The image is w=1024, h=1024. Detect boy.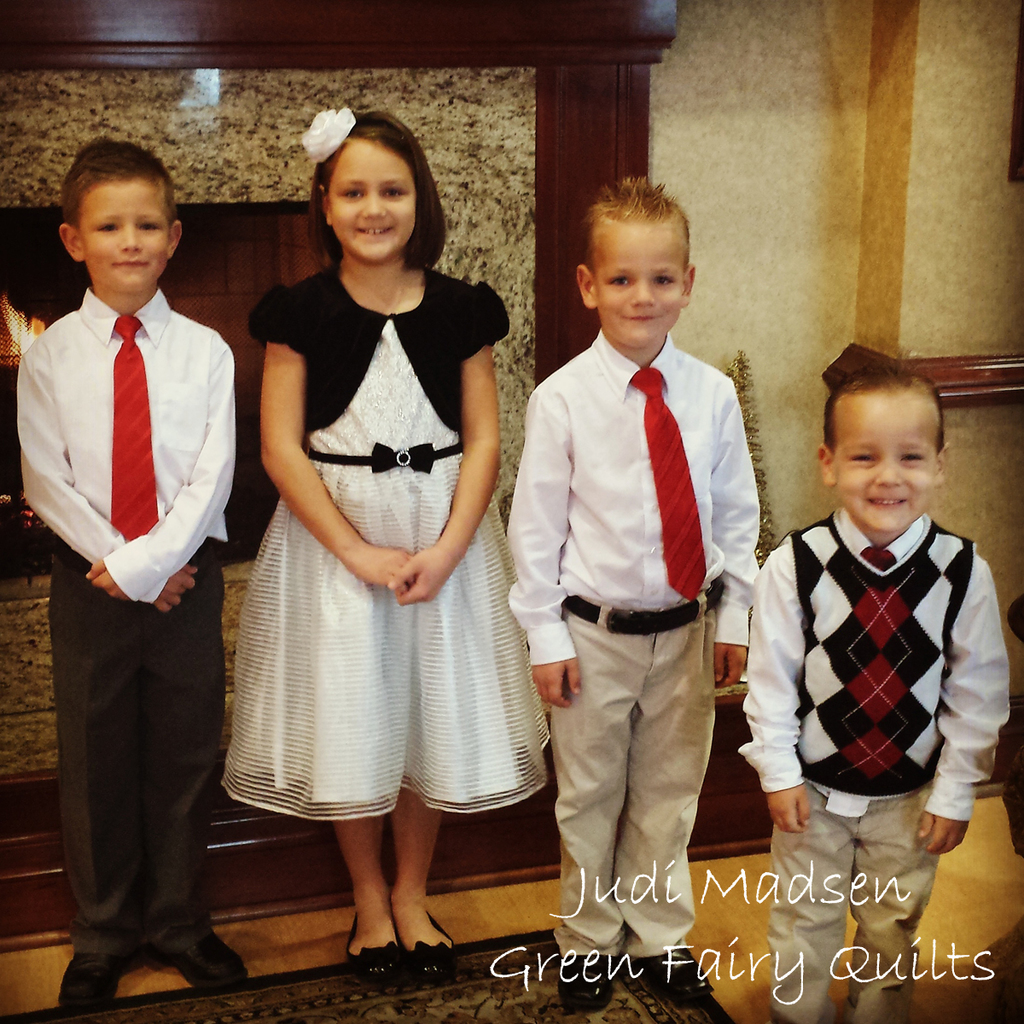
Detection: [20,142,236,1006].
